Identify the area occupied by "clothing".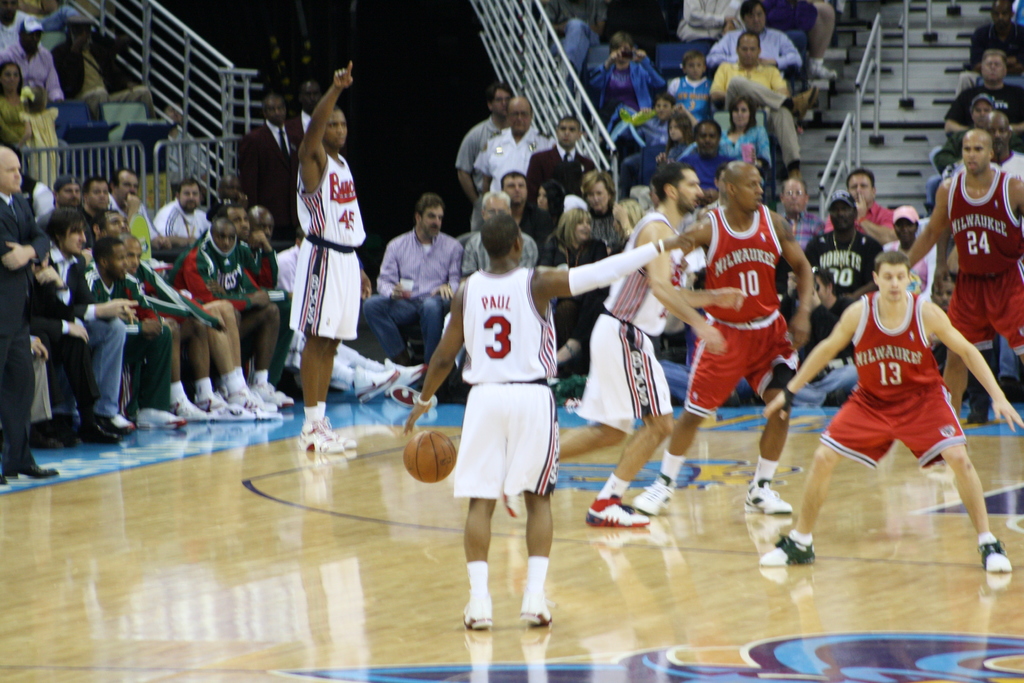
Area: 661, 72, 725, 124.
